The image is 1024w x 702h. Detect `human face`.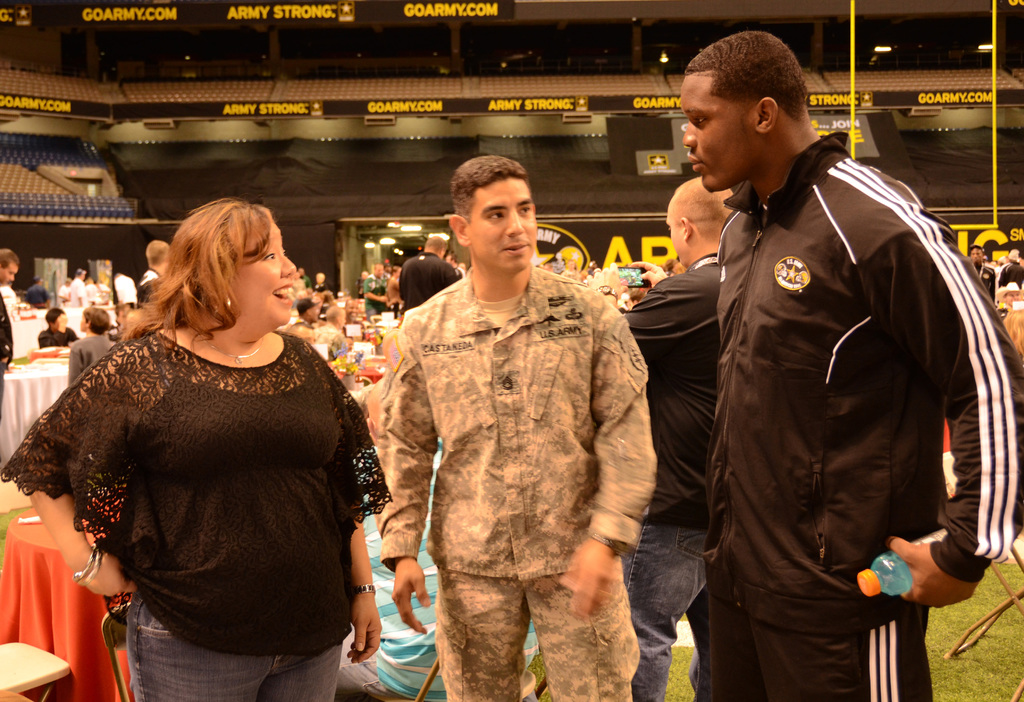
Detection: crop(969, 245, 984, 266).
